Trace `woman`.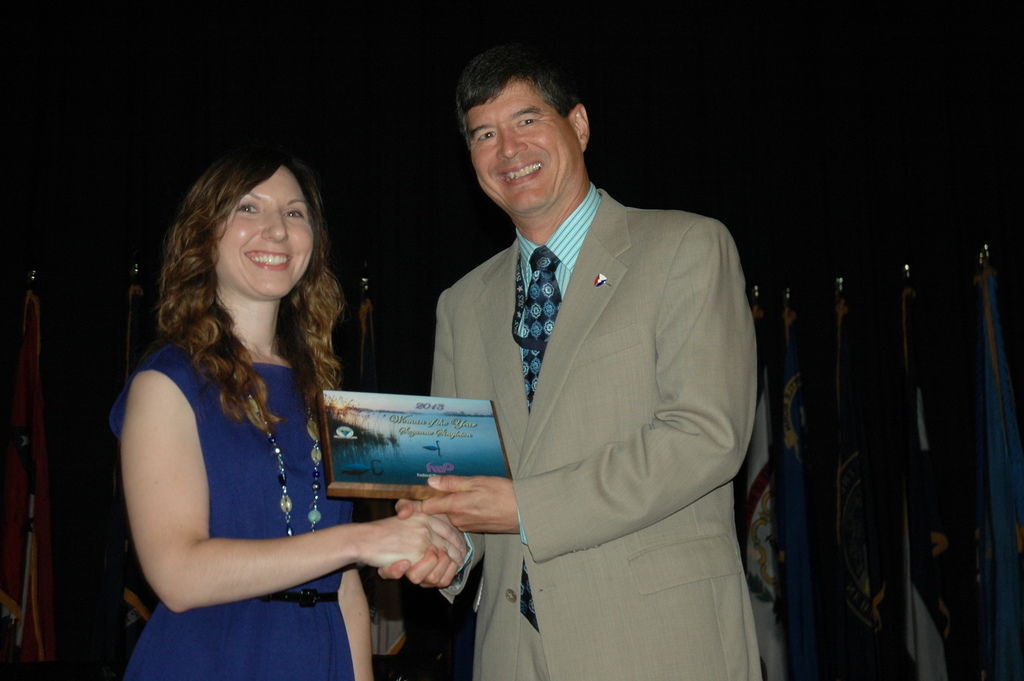
Traced to bbox=[109, 126, 441, 679].
